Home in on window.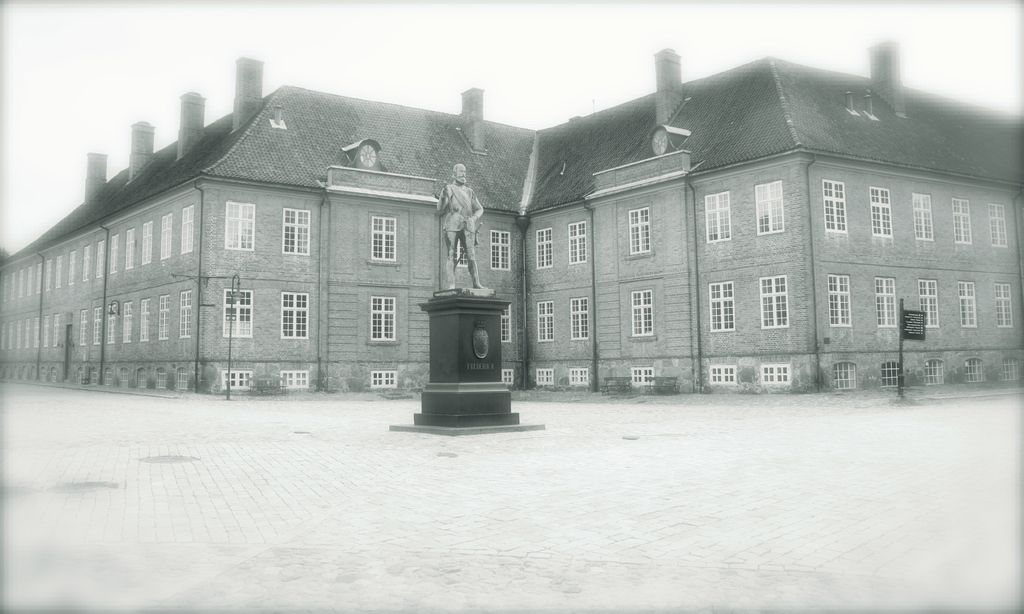
Homed in at crop(569, 296, 588, 339).
